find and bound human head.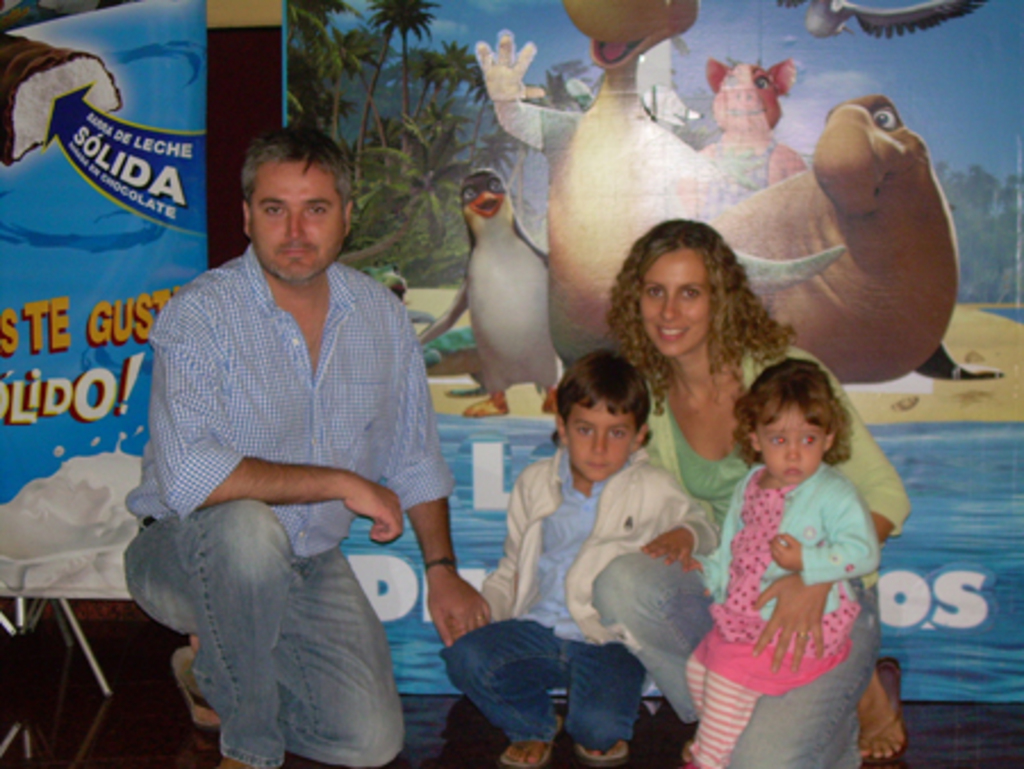
Bound: {"x1": 608, "y1": 212, "x2": 744, "y2": 362}.
